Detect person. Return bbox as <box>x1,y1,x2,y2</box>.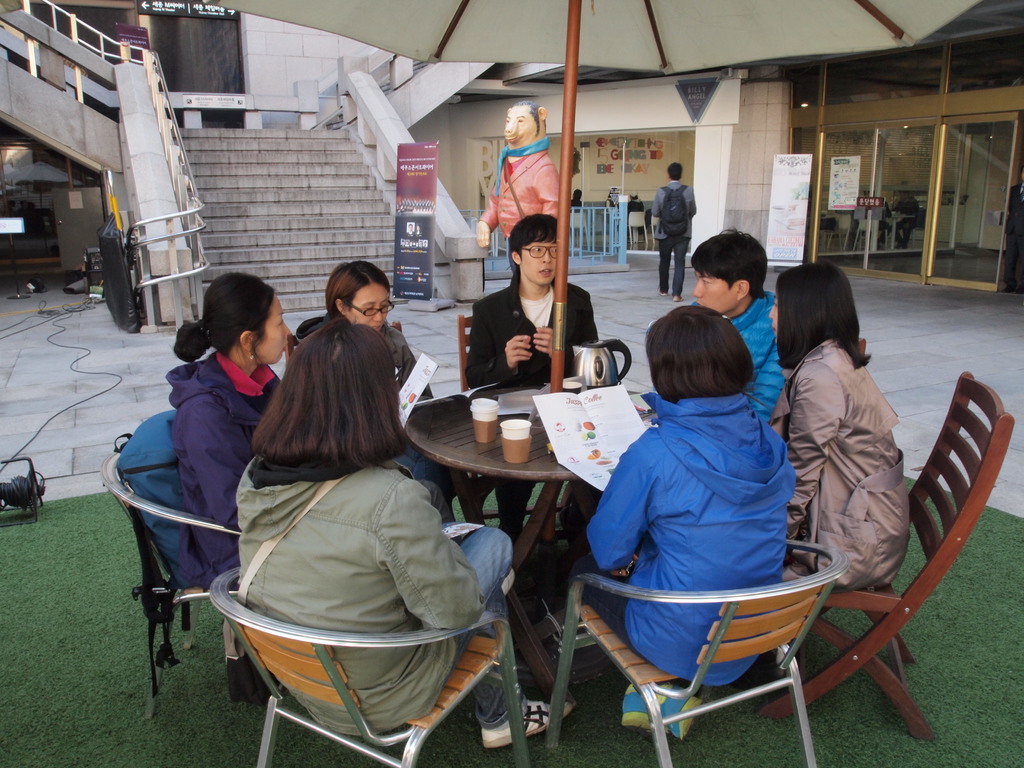
<box>229,312,586,738</box>.
